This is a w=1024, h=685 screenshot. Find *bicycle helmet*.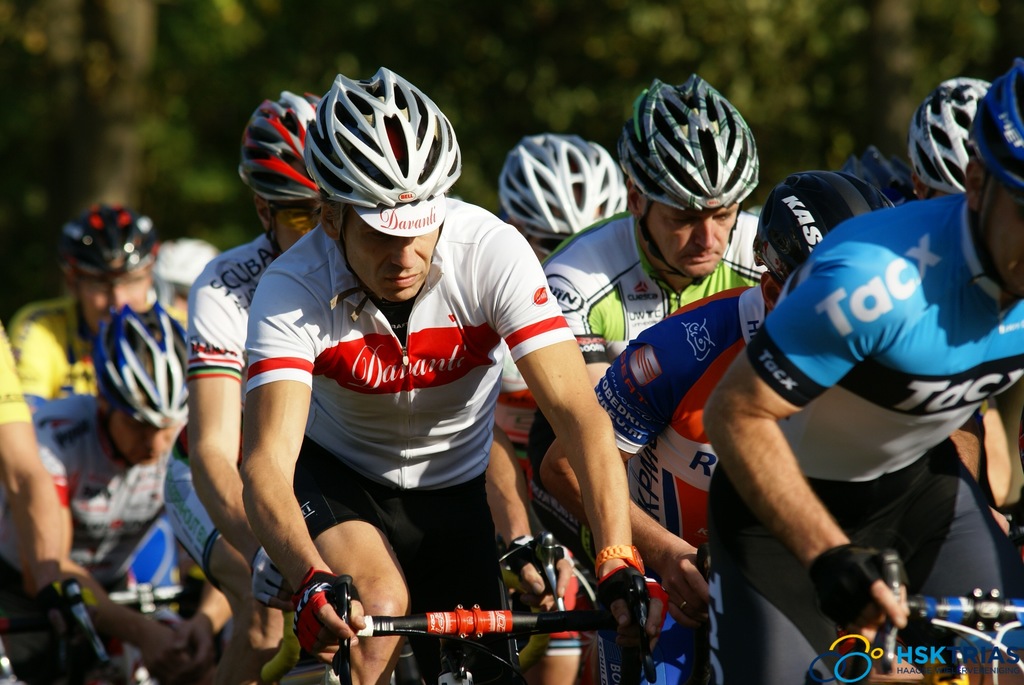
Bounding box: <region>964, 65, 1023, 193</region>.
